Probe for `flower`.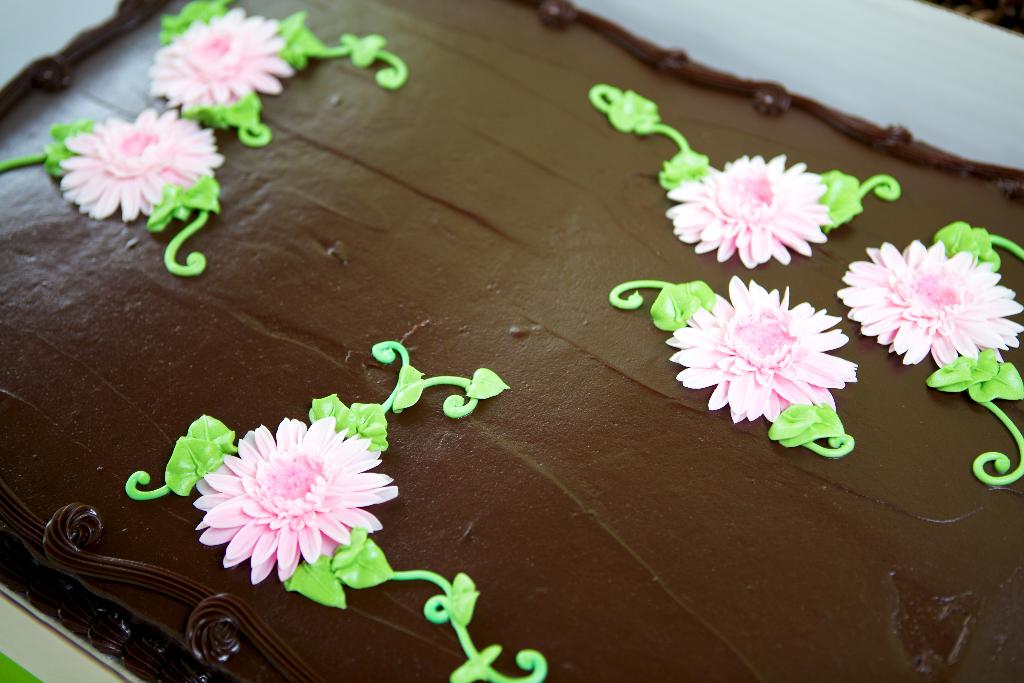
Probe result: locate(660, 274, 868, 431).
